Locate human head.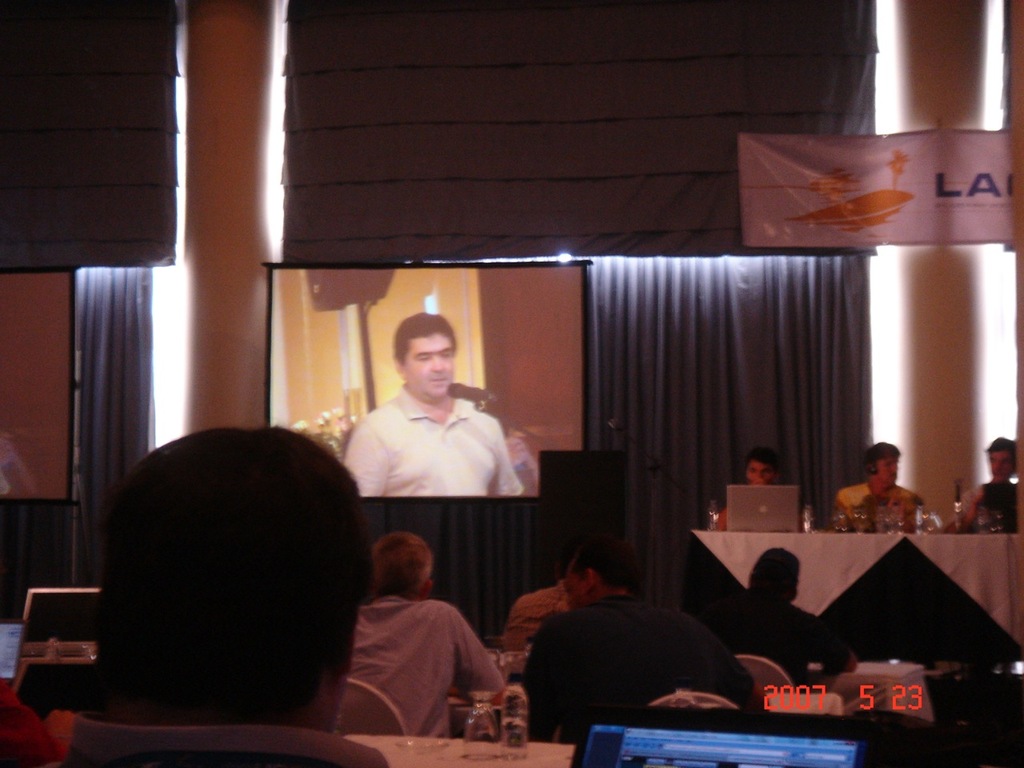
Bounding box: 366 528 430 600.
